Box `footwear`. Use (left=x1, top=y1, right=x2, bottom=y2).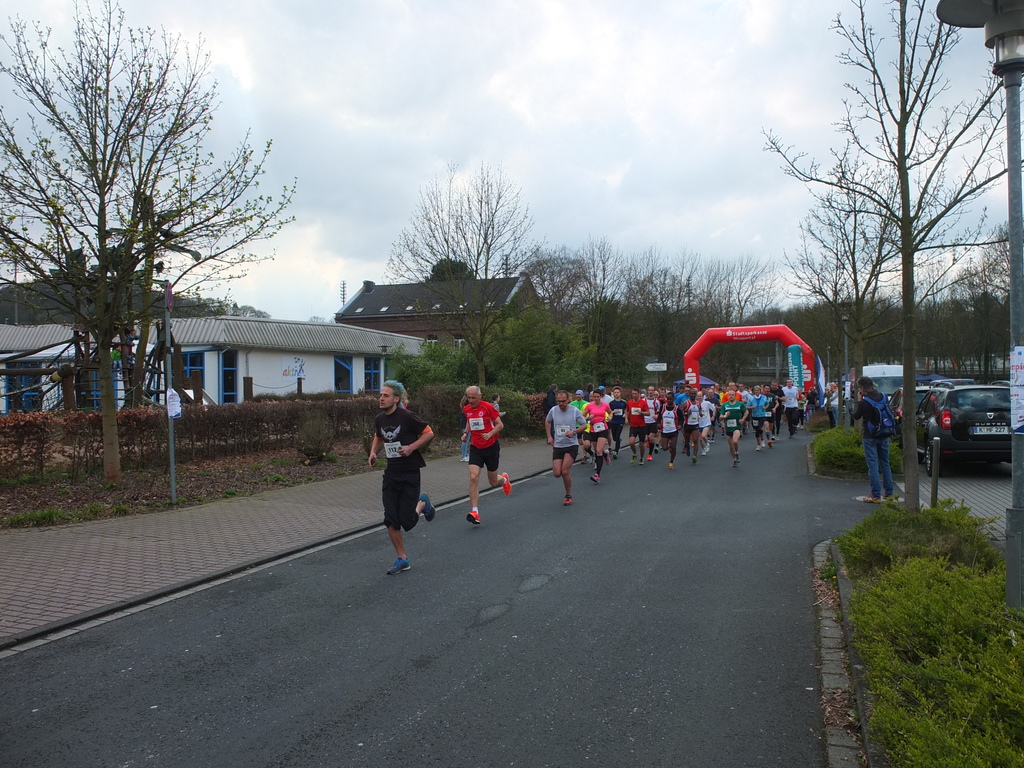
(left=384, top=557, right=411, bottom=578).
